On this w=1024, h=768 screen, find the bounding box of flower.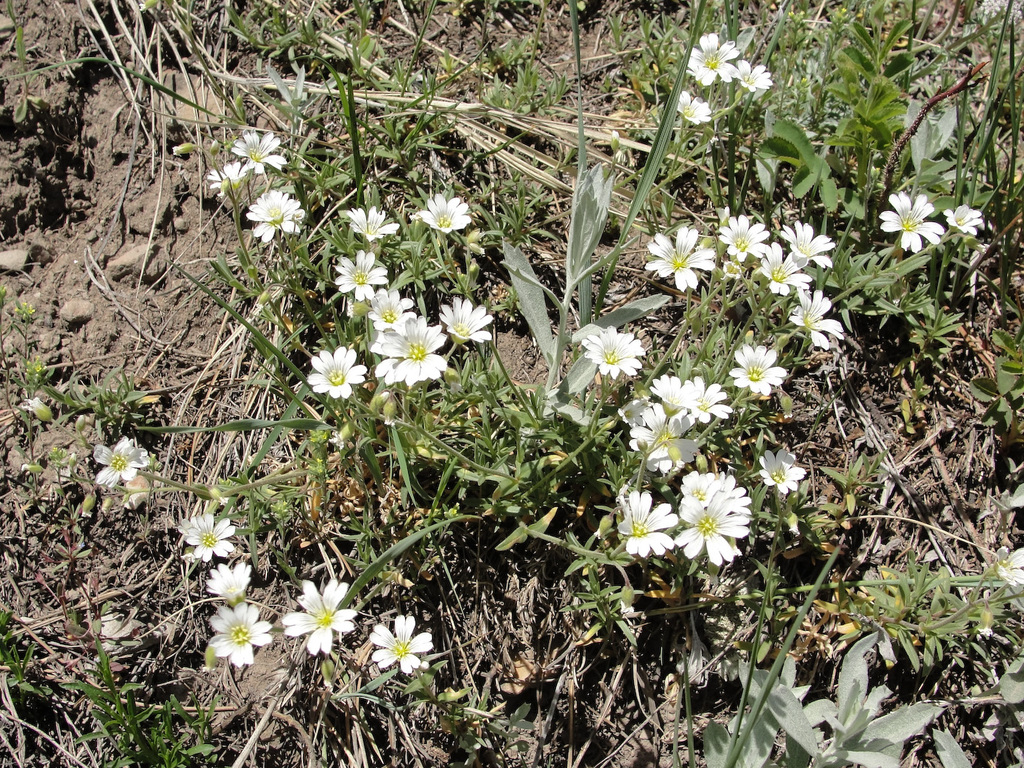
Bounding box: bbox(617, 397, 652, 429).
